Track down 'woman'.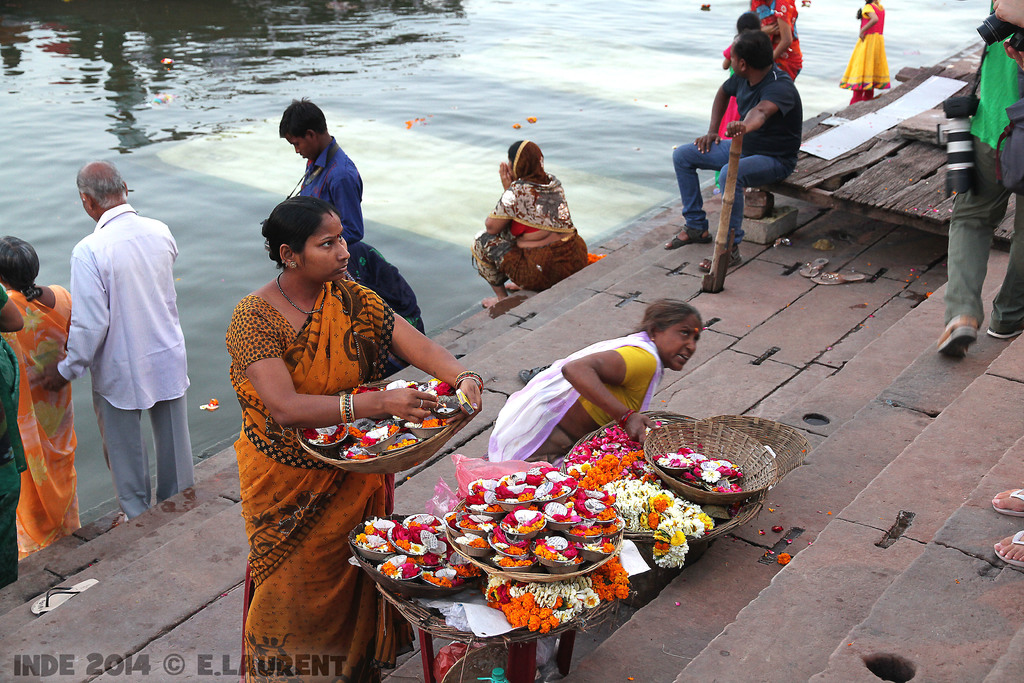
Tracked to [753,0,806,75].
